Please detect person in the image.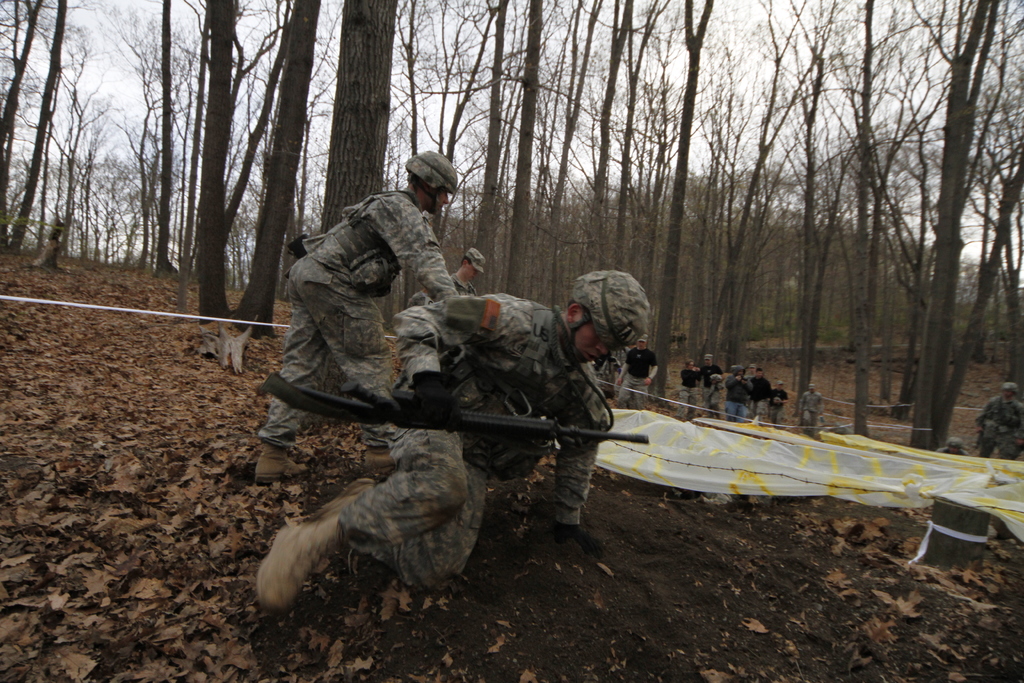
x1=412, y1=247, x2=486, y2=309.
